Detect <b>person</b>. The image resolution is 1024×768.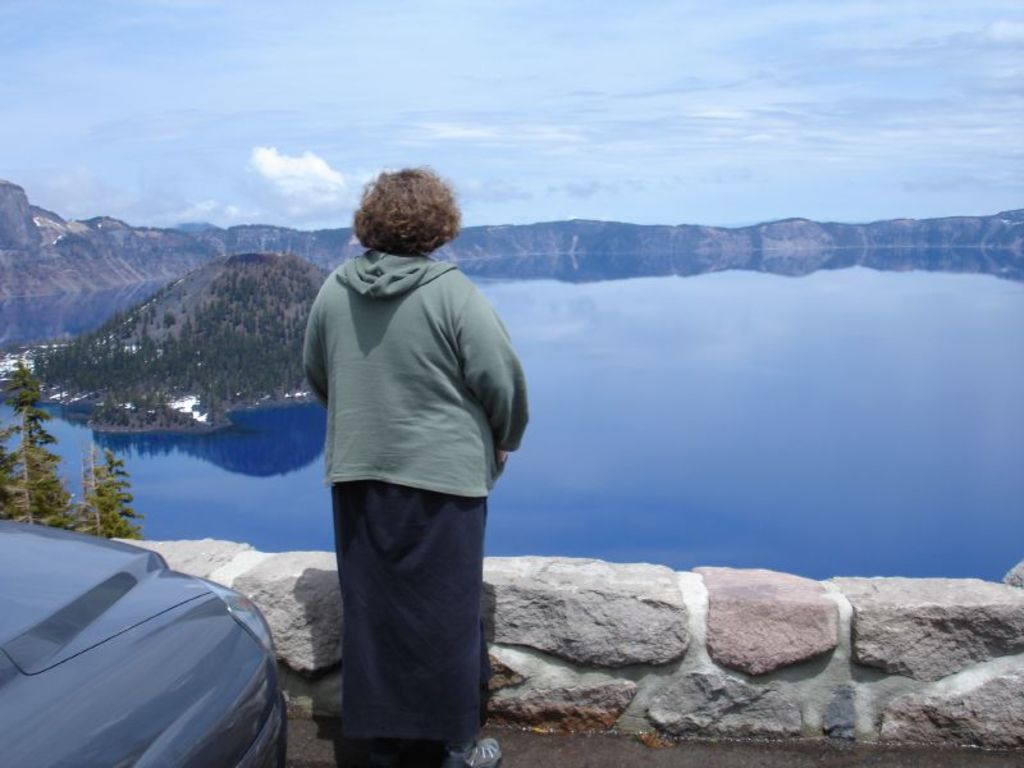
x1=284 y1=133 x2=532 y2=762.
